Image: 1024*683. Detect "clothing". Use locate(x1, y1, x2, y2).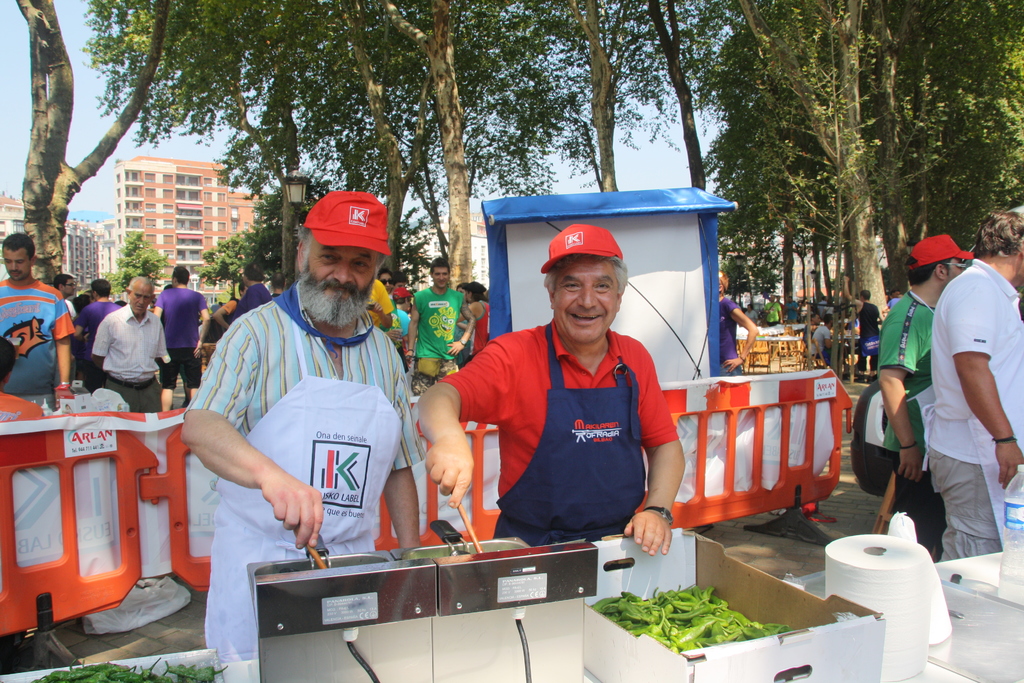
locate(365, 282, 392, 331).
